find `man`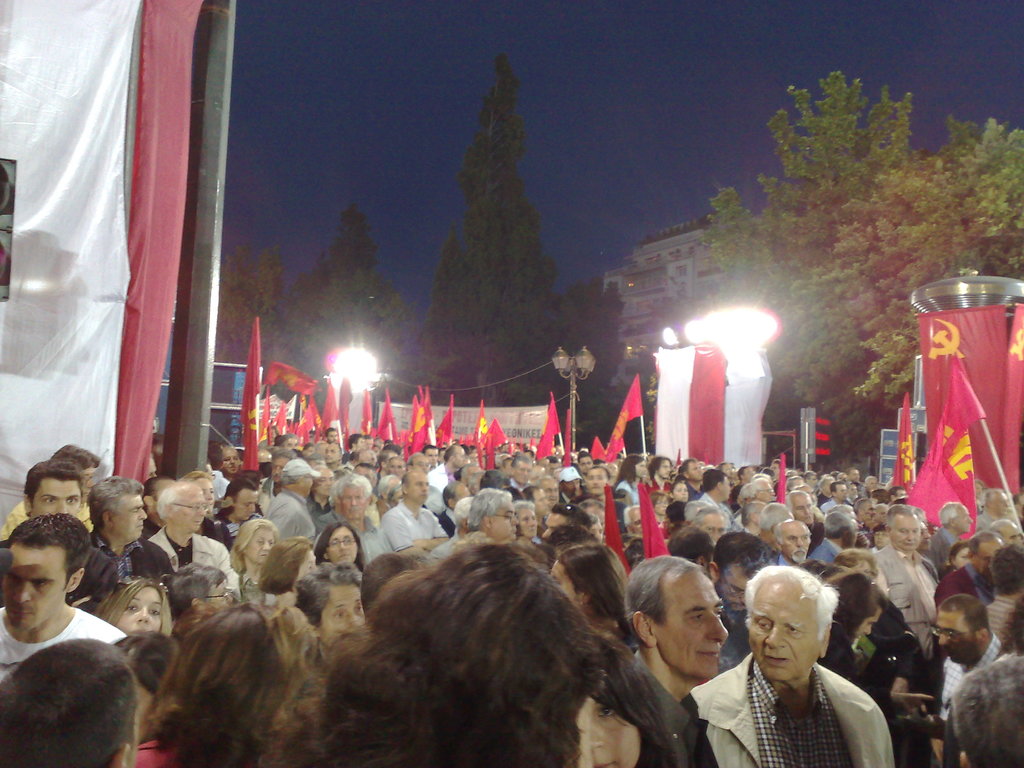
{"x1": 221, "y1": 446, "x2": 239, "y2": 481}
